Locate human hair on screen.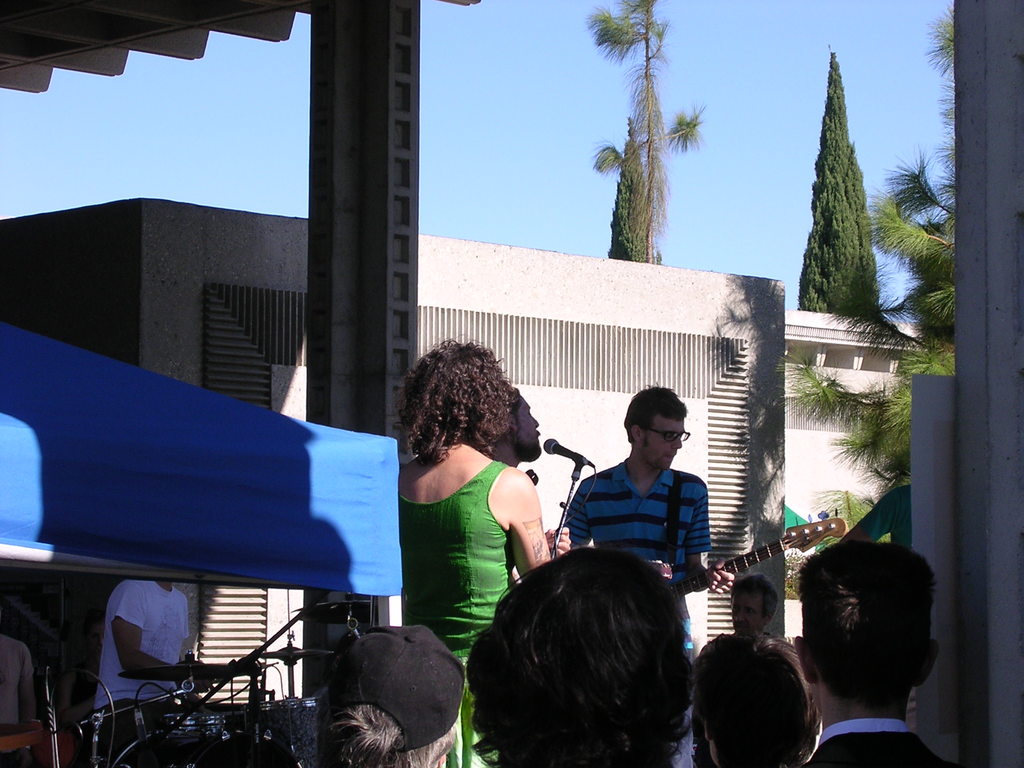
On screen at Rect(501, 390, 522, 439).
